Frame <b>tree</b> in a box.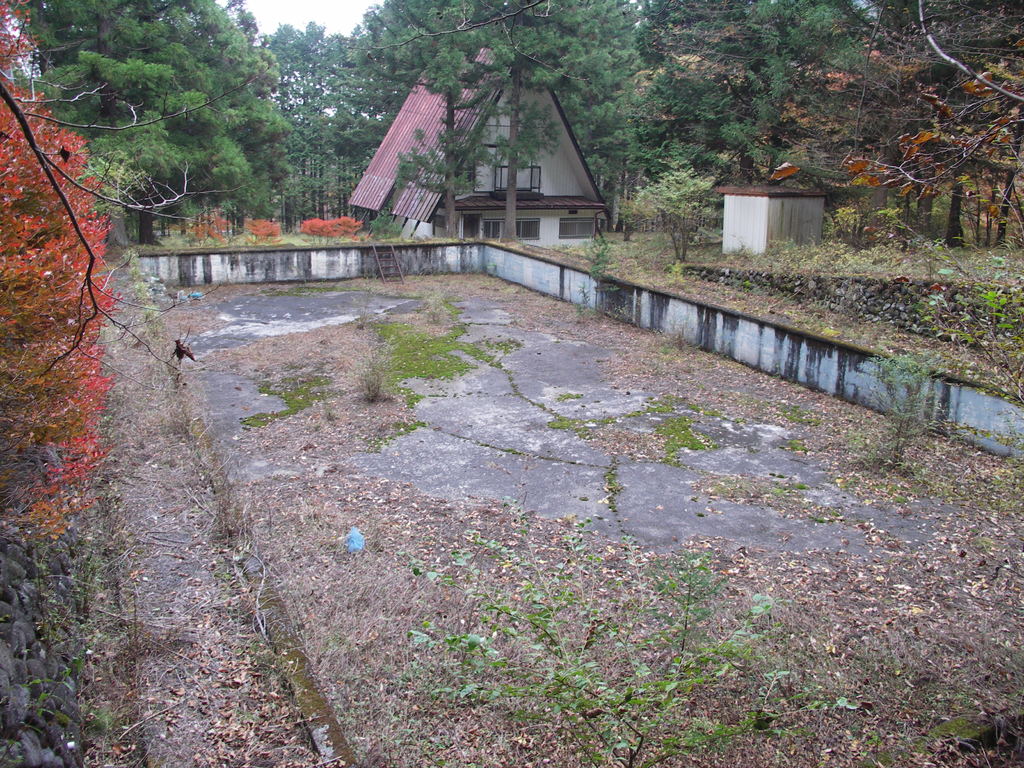
Rect(652, 3, 1022, 263).
